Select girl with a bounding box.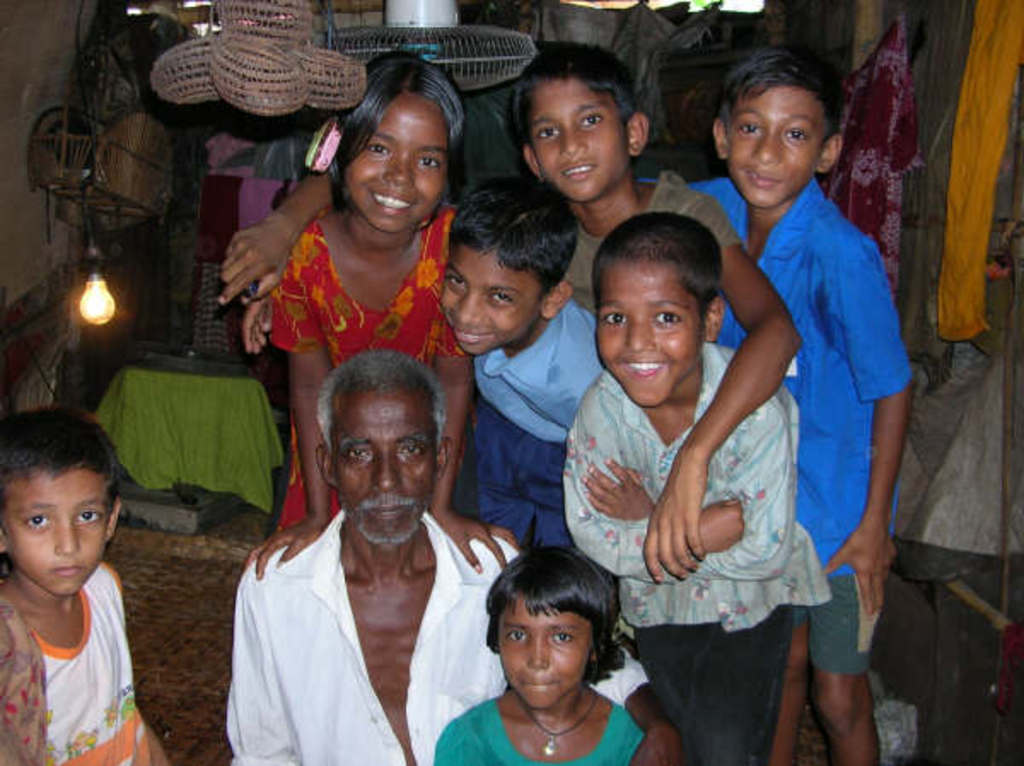
pyautogui.locateOnScreen(244, 49, 522, 580).
